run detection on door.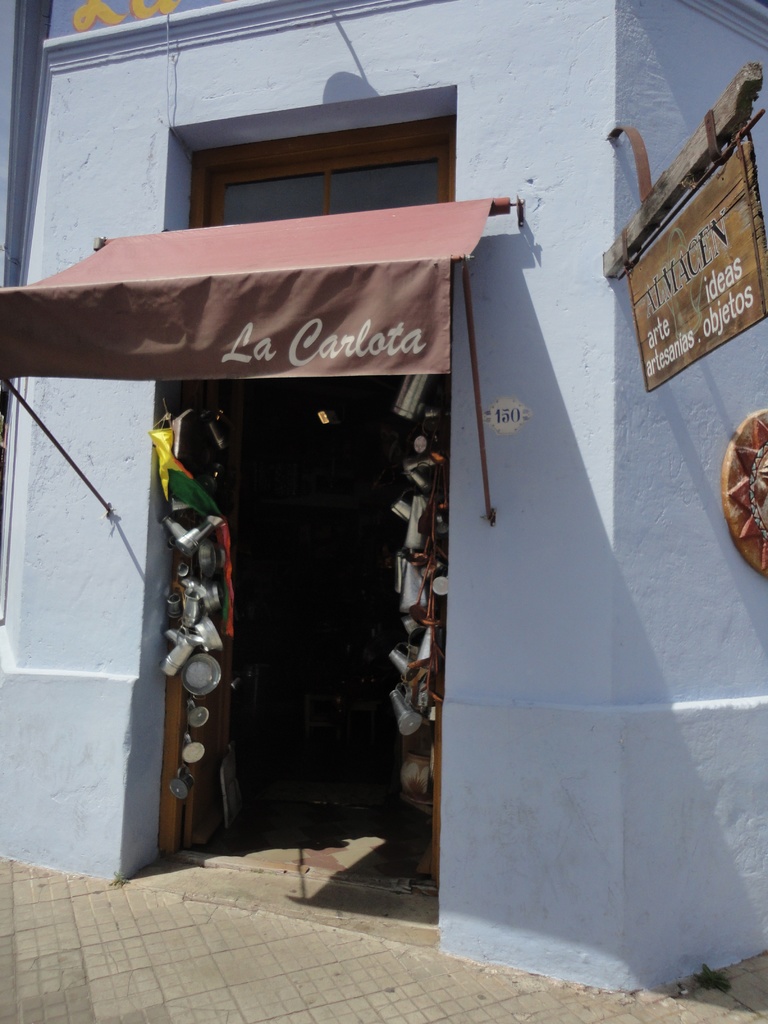
Result: left=132, top=260, right=451, bottom=866.
